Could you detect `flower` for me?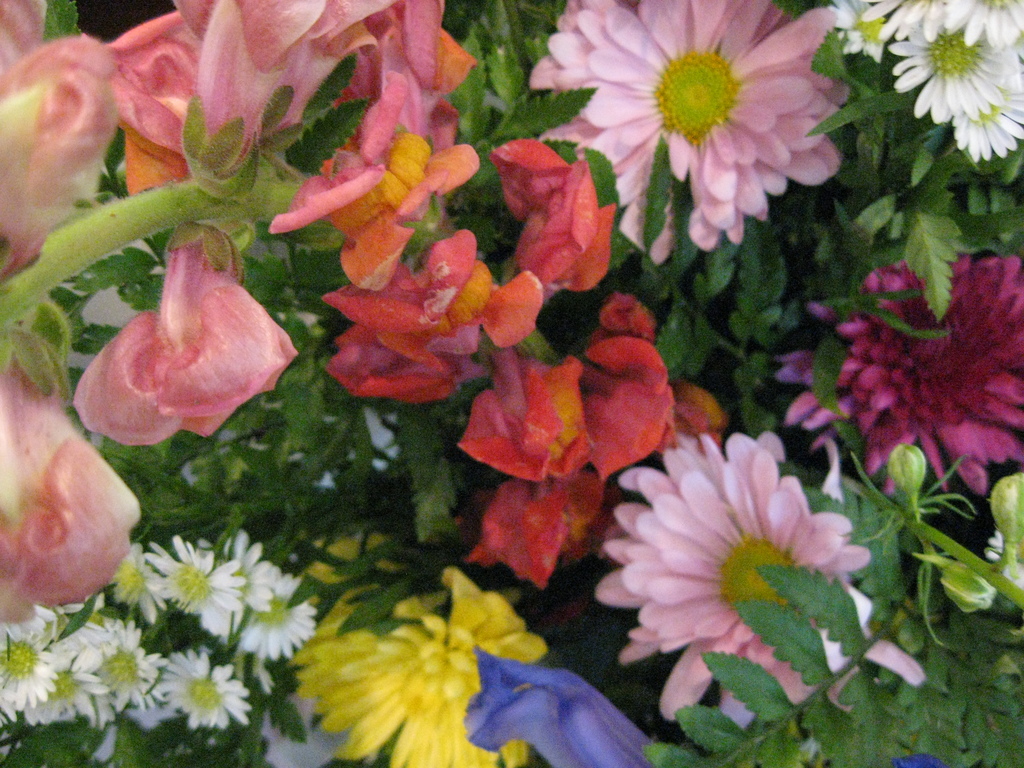
Detection result: <box>525,0,853,265</box>.
